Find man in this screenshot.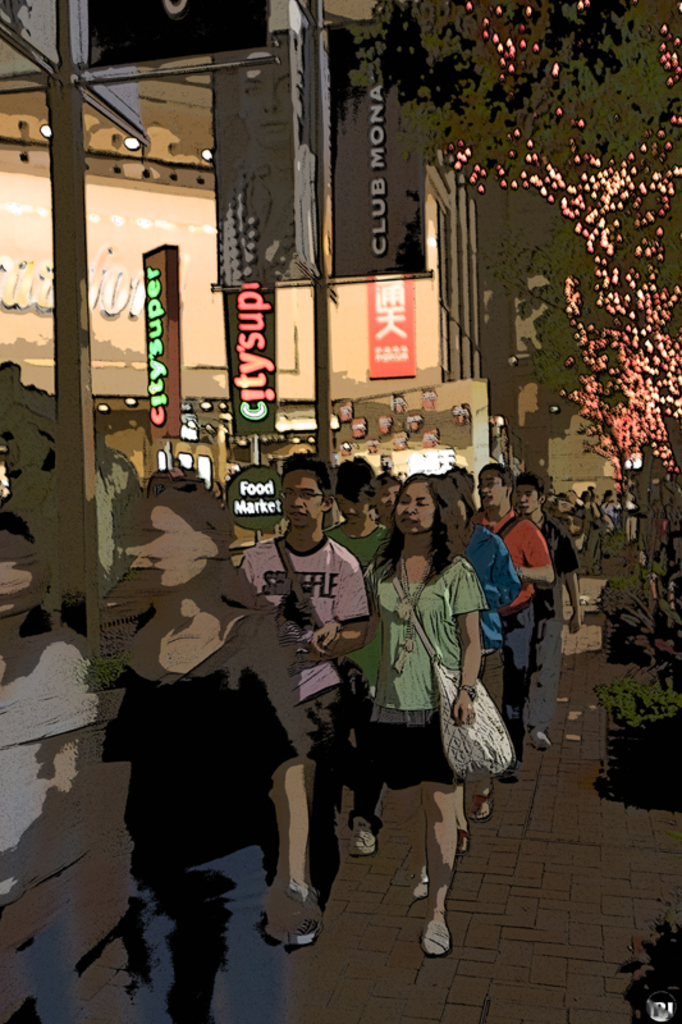
The bounding box for man is 470,463,548,769.
